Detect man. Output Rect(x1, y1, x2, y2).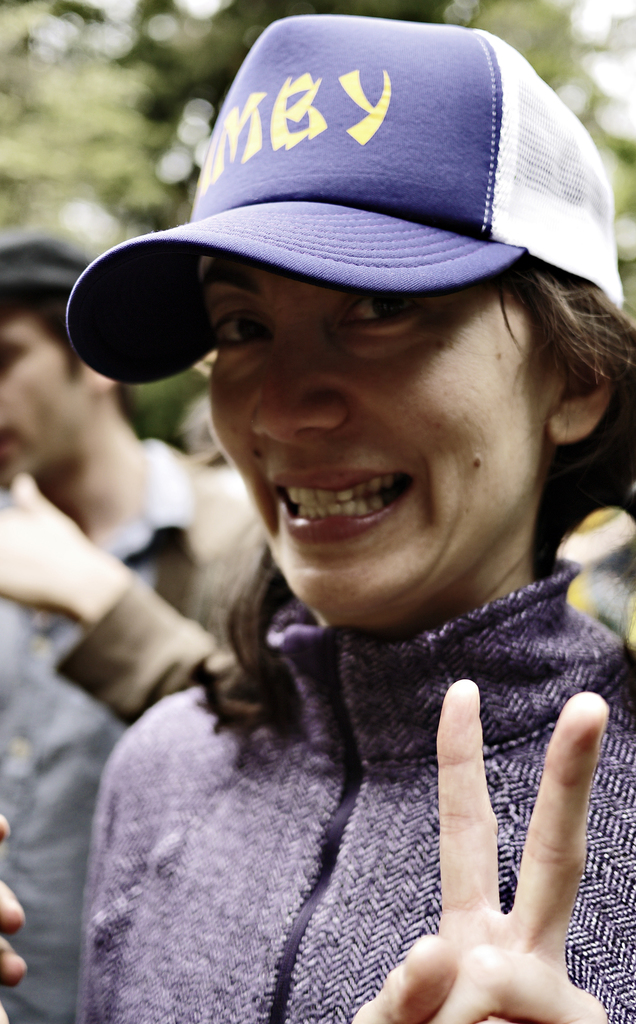
Rect(0, 229, 262, 1023).
